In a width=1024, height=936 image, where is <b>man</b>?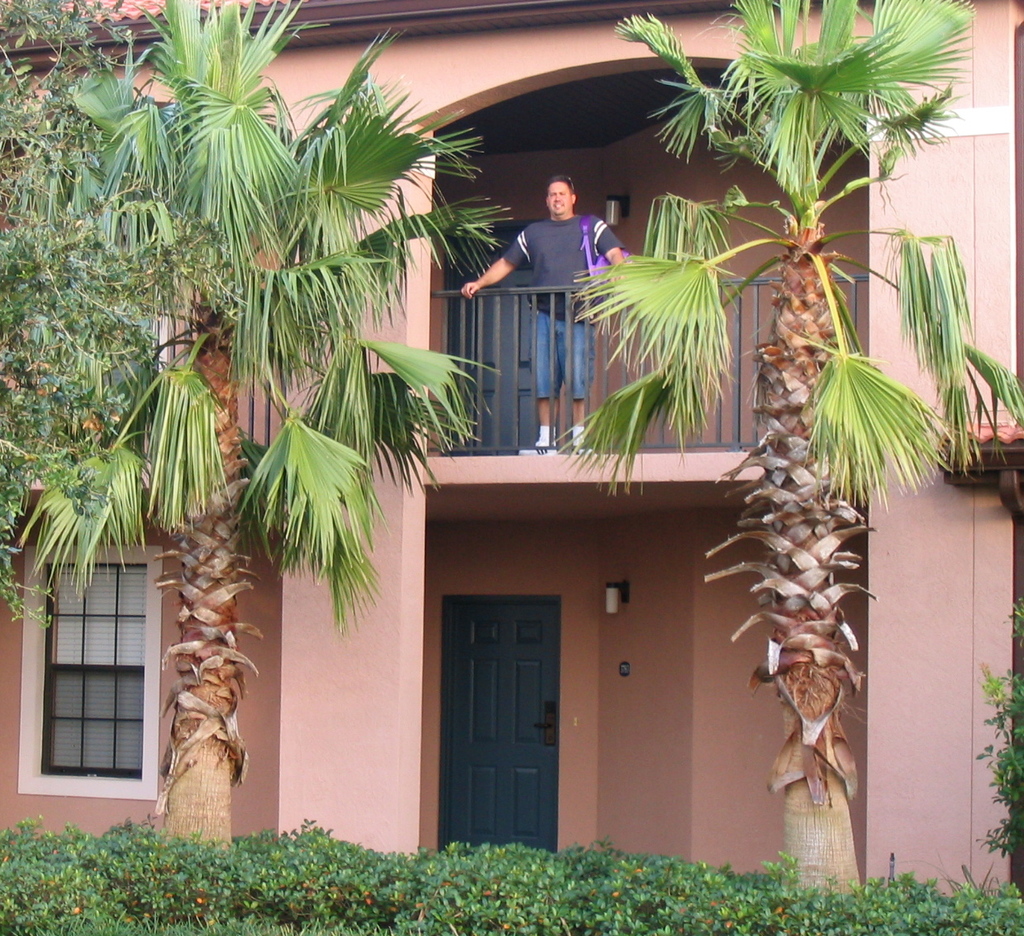
463/177/628/456.
